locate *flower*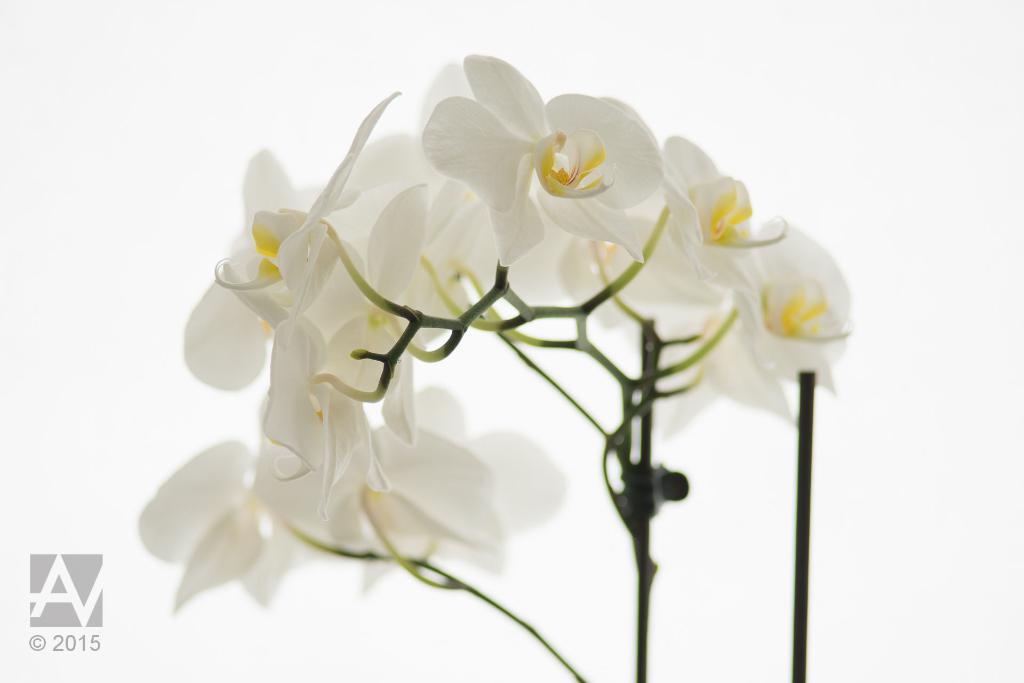
{"left": 424, "top": 52, "right": 673, "bottom": 270}
